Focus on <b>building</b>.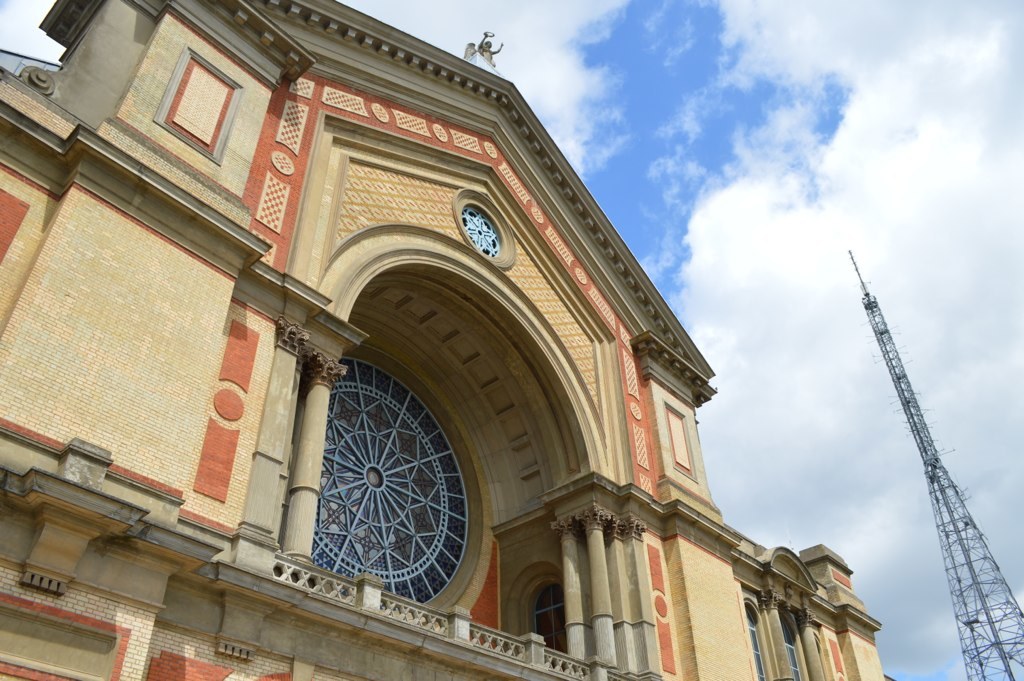
Focused at detection(0, 0, 893, 680).
